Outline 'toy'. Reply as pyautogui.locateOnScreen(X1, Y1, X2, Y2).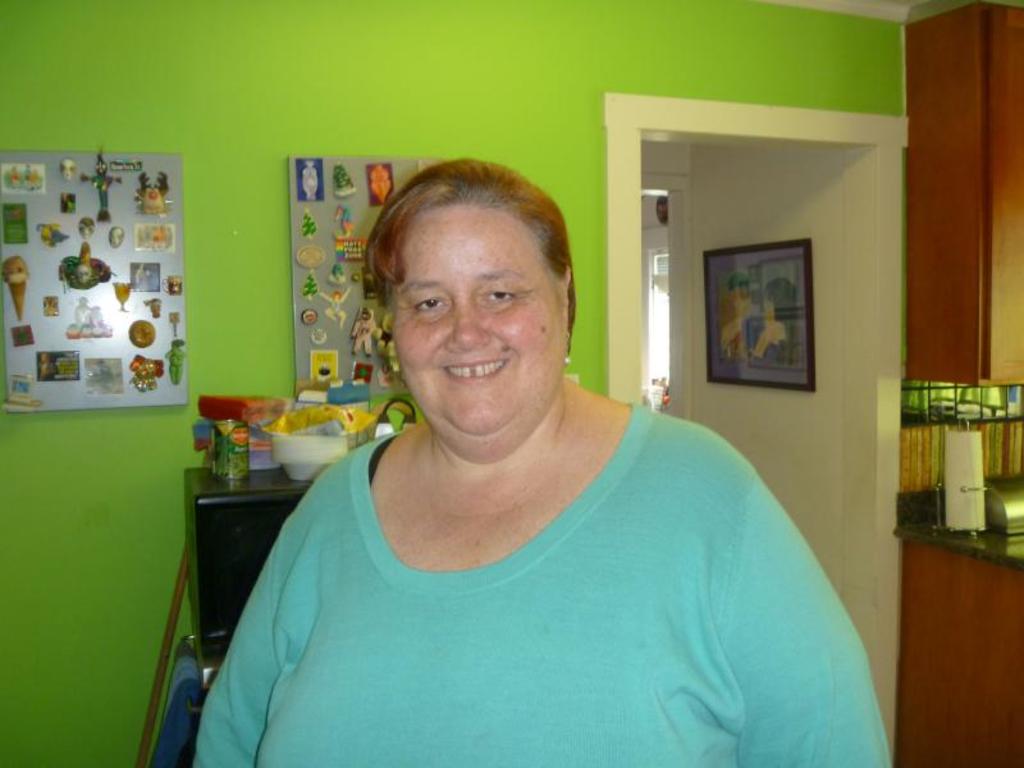
pyautogui.locateOnScreen(370, 157, 397, 206).
